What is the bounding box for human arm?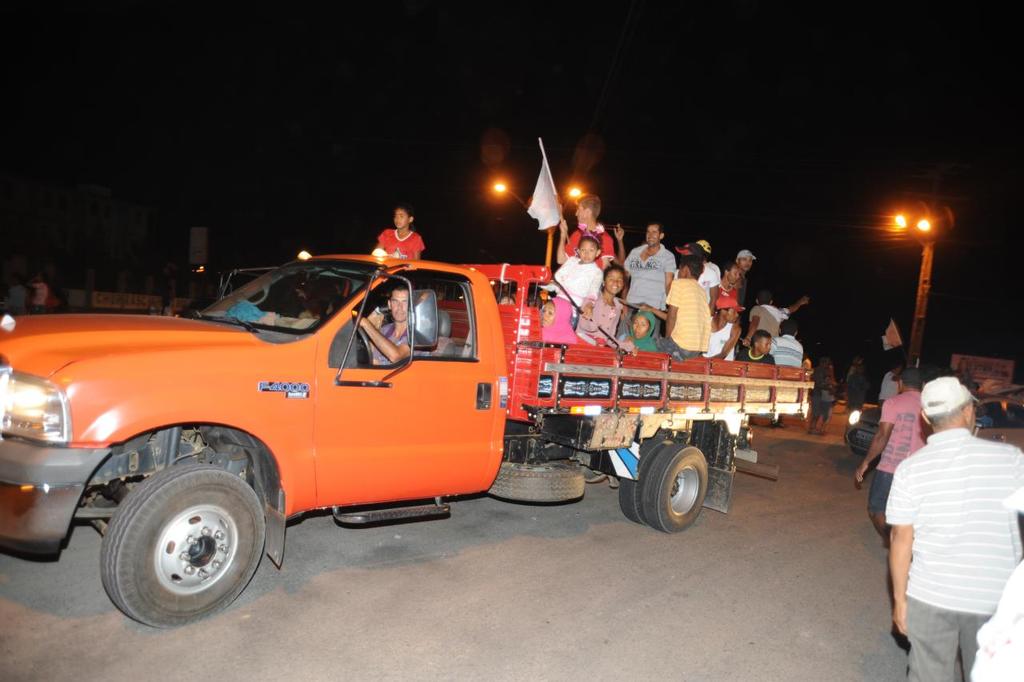
(357,314,420,359).
